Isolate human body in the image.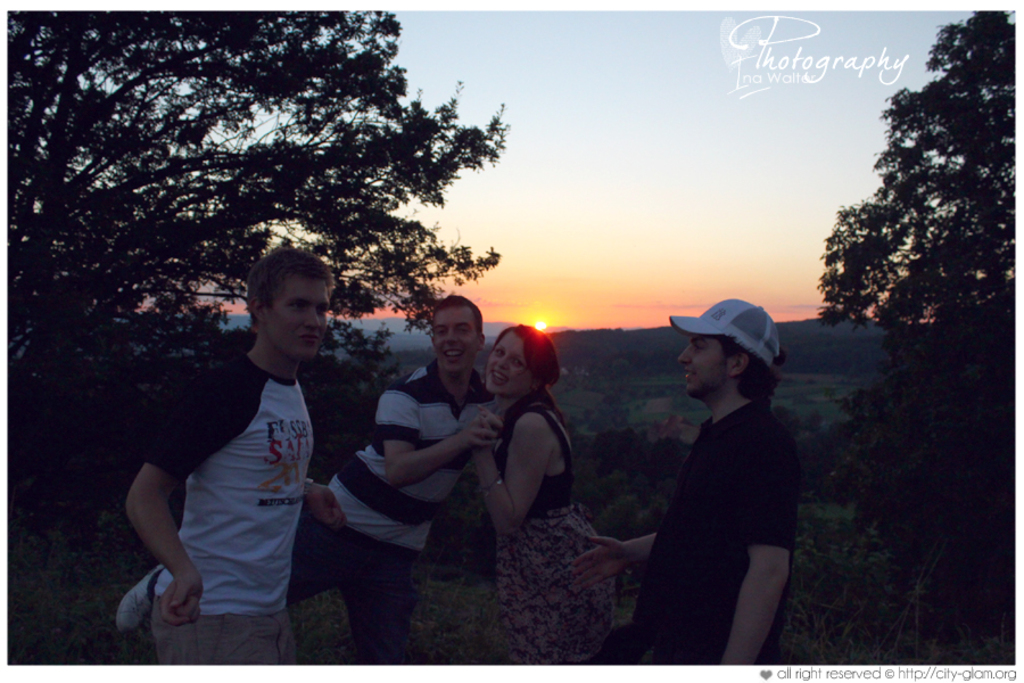
Isolated region: <box>112,352,495,667</box>.
